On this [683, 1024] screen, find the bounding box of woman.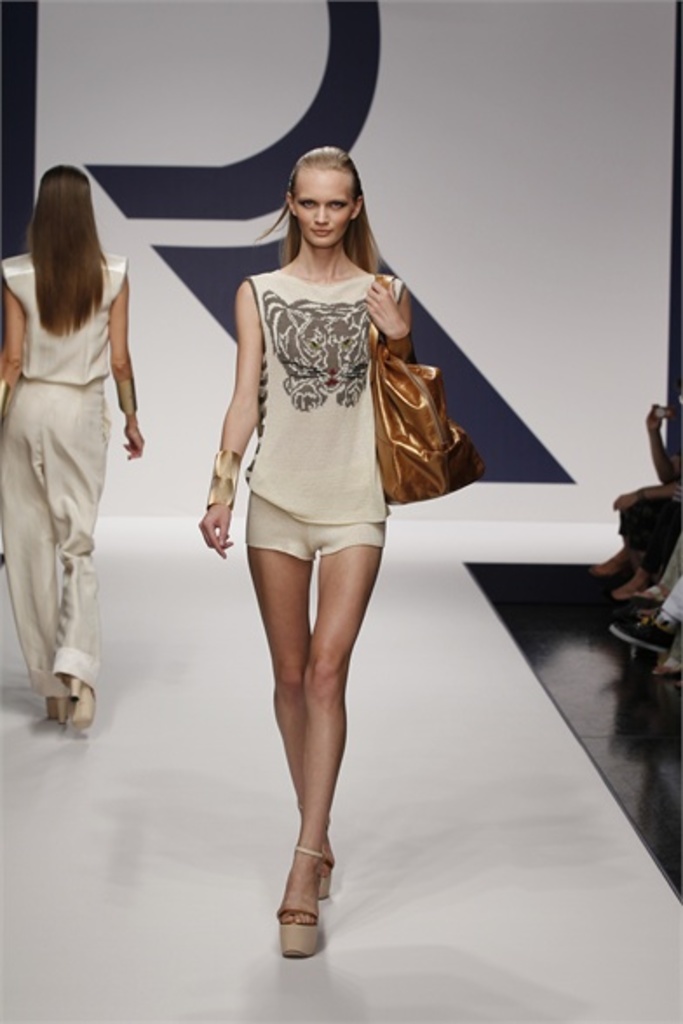
Bounding box: (left=192, top=136, right=453, bottom=893).
